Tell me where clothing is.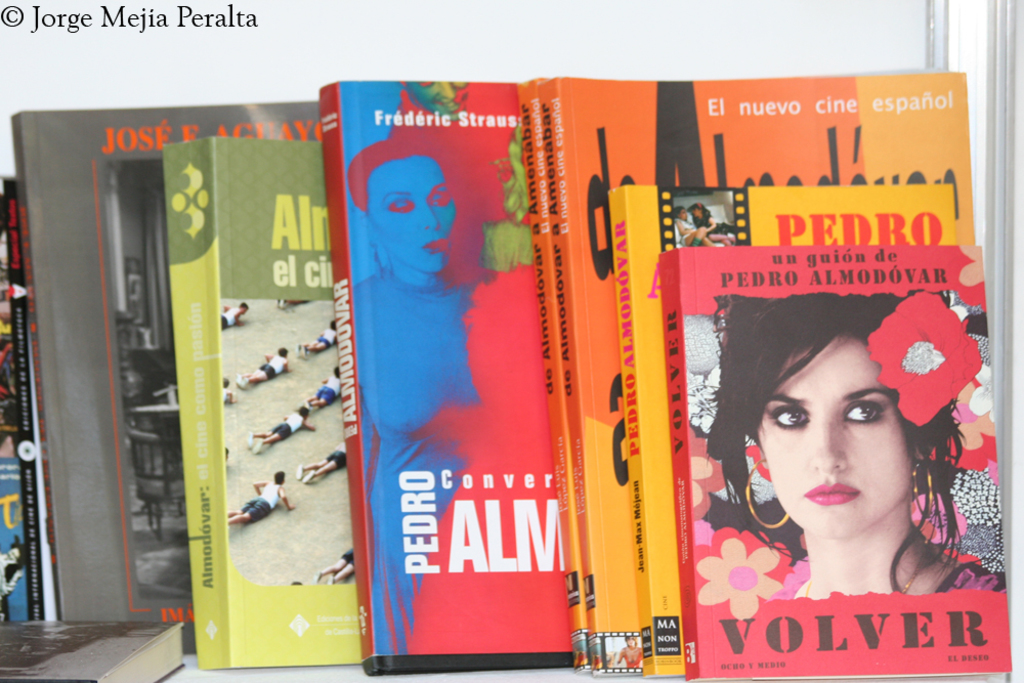
clothing is at 349:265:476:652.
